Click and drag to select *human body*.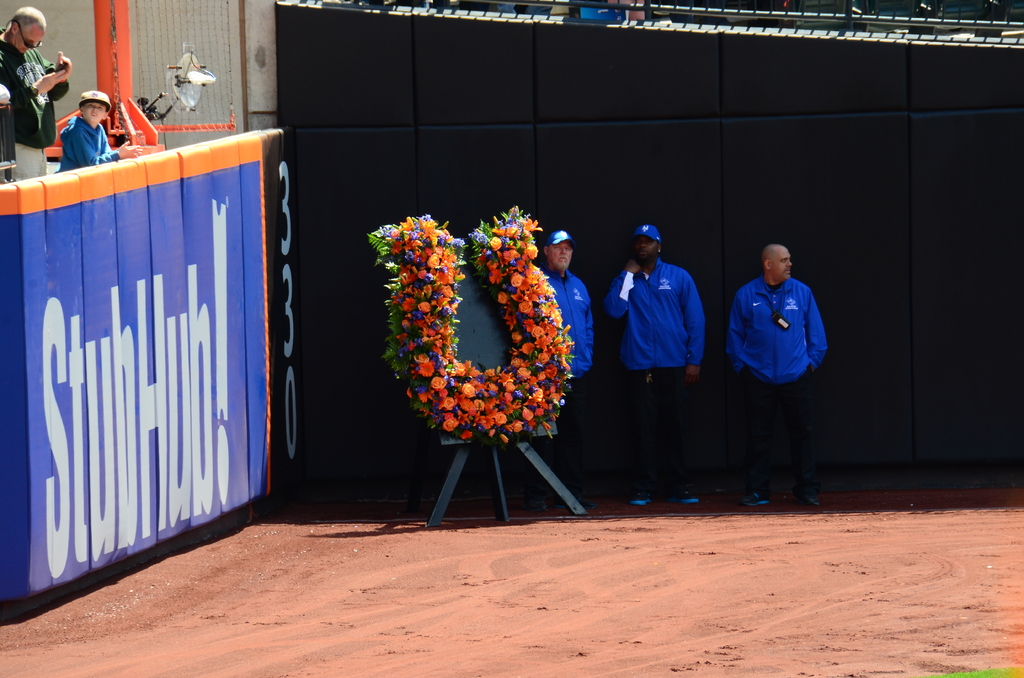
Selection: [x1=611, y1=206, x2=707, y2=460].
